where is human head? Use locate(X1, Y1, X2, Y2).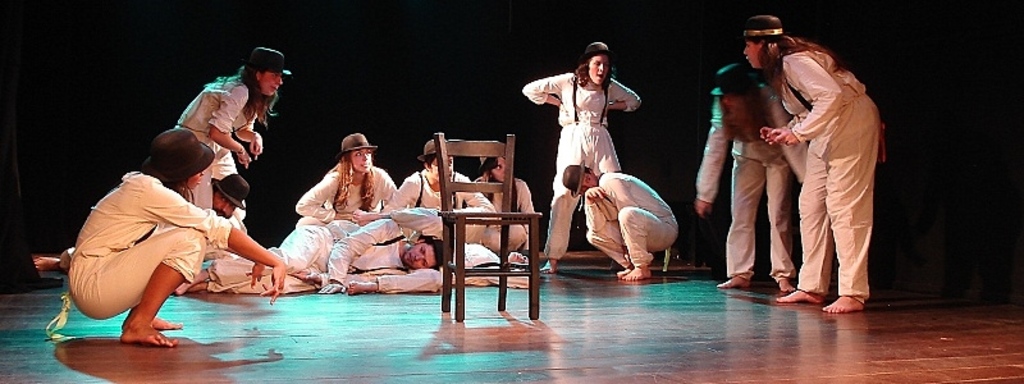
locate(561, 159, 598, 197).
